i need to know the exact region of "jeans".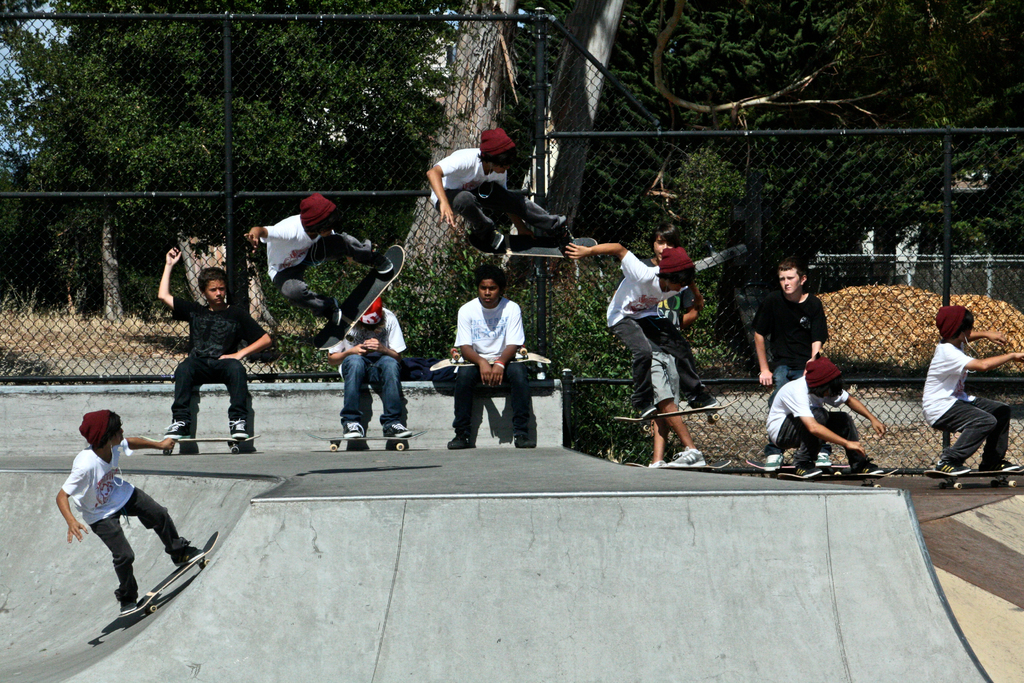
Region: select_region(616, 315, 705, 408).
